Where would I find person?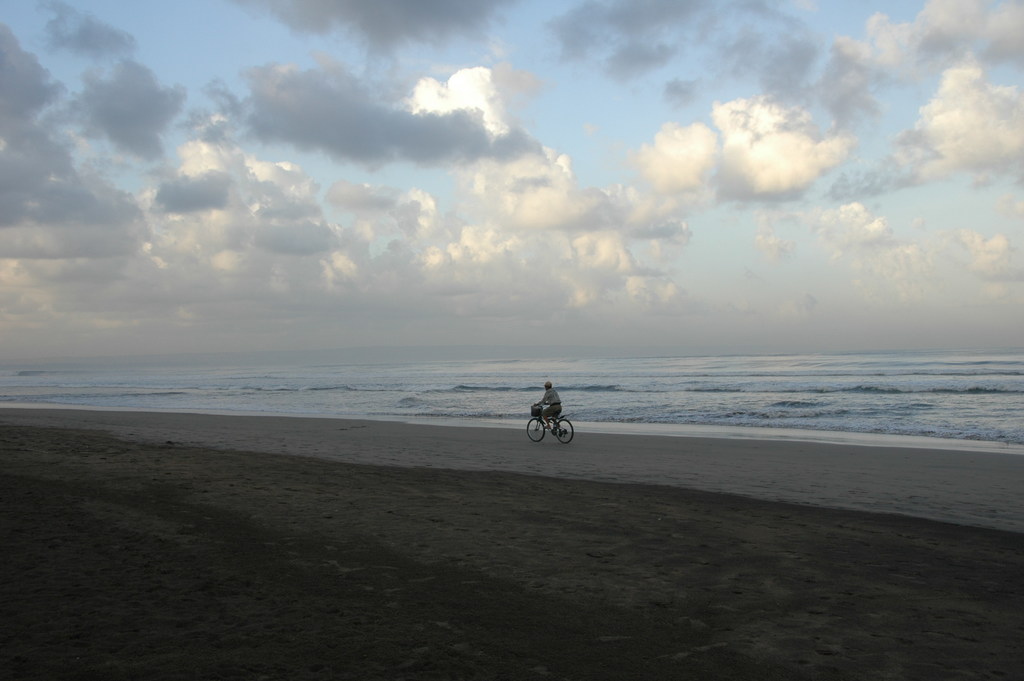
At box(522, 372, 566, 436).
